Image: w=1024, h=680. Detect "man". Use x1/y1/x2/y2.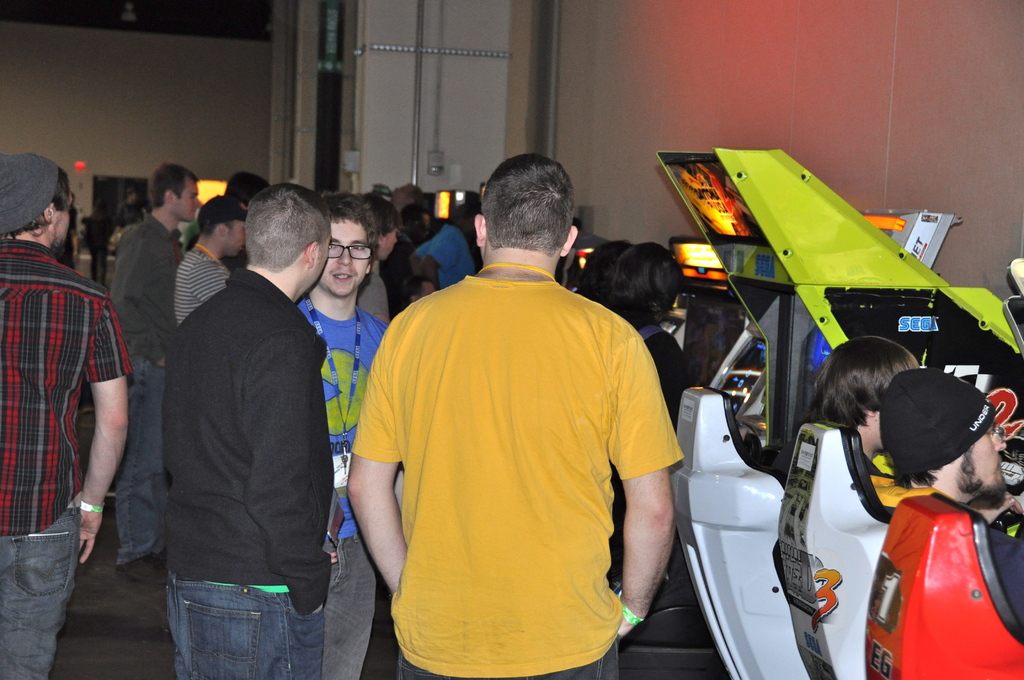
286/187/391/679.
